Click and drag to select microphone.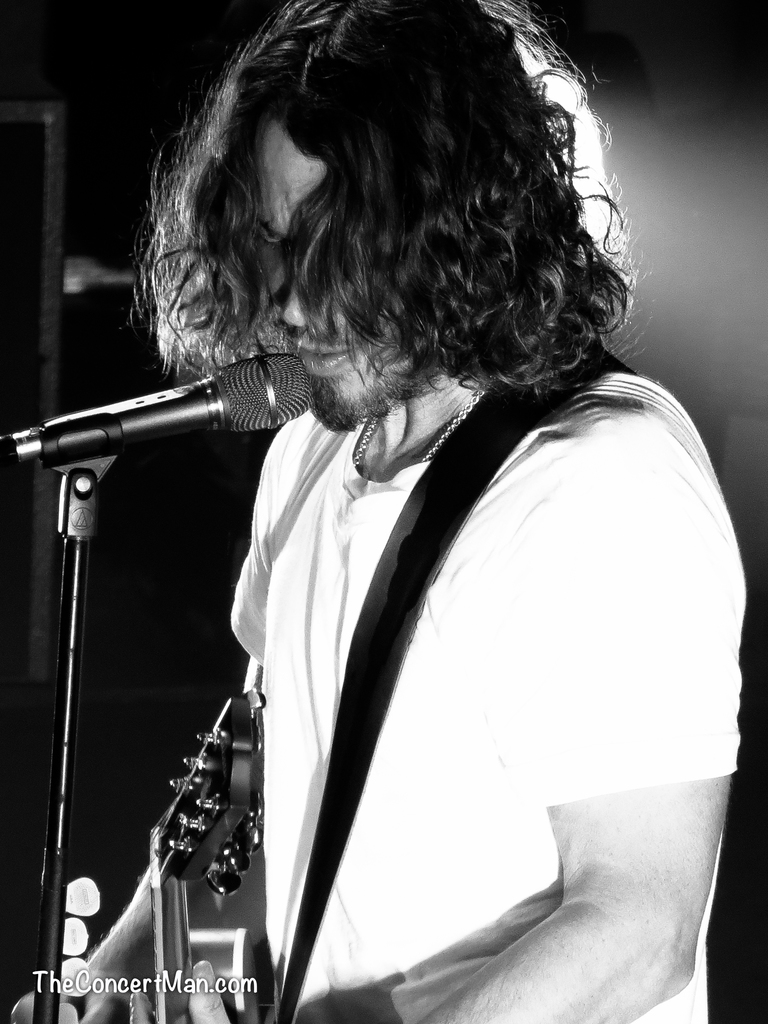
Selection: x1=36 y1=340 x2=348 y2=470.
